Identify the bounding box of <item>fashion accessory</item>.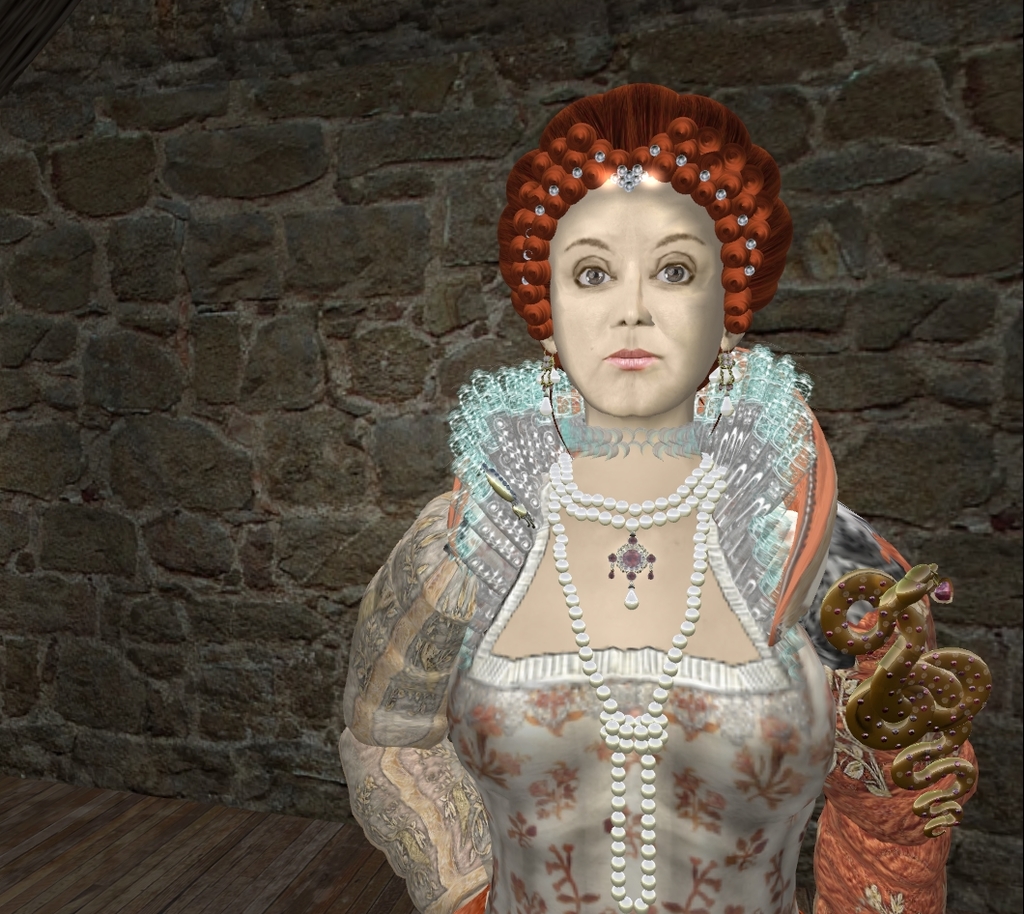
box(715, 352, 738, 415).
